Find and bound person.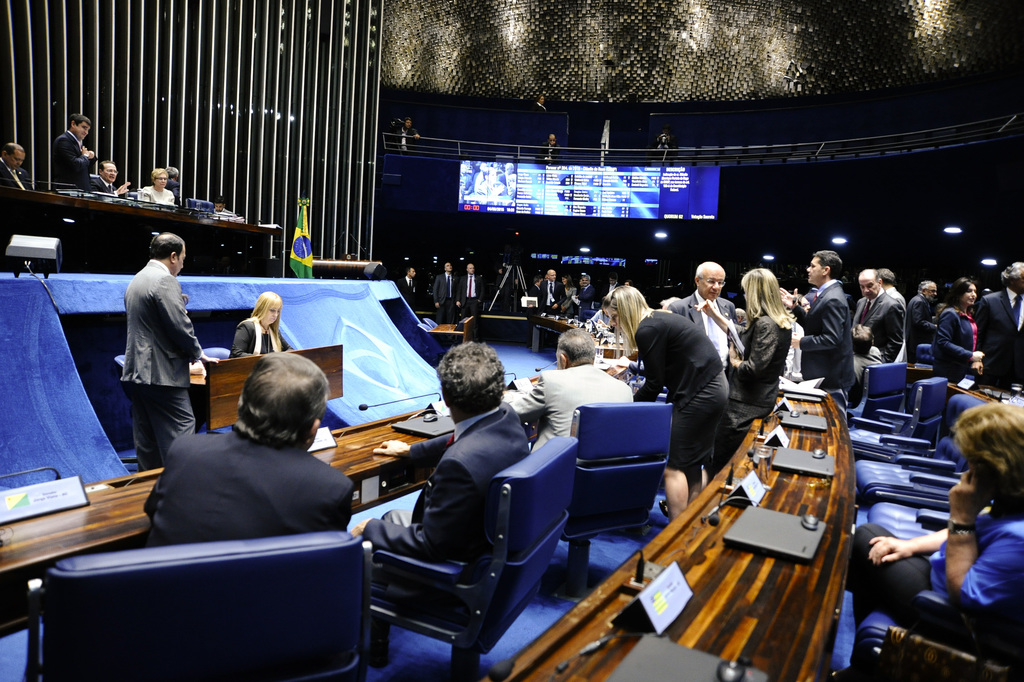
Bound: rect(90, 157, 129, 202).
